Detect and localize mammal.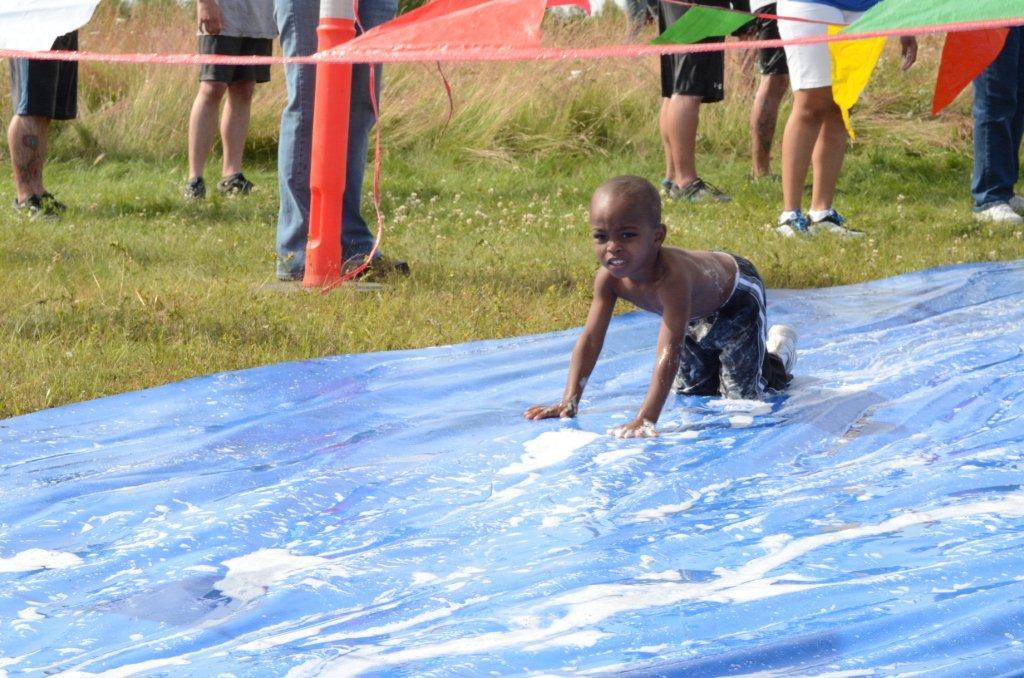
Localized at <bbox>186, 0, 274, 198</bbox>.
